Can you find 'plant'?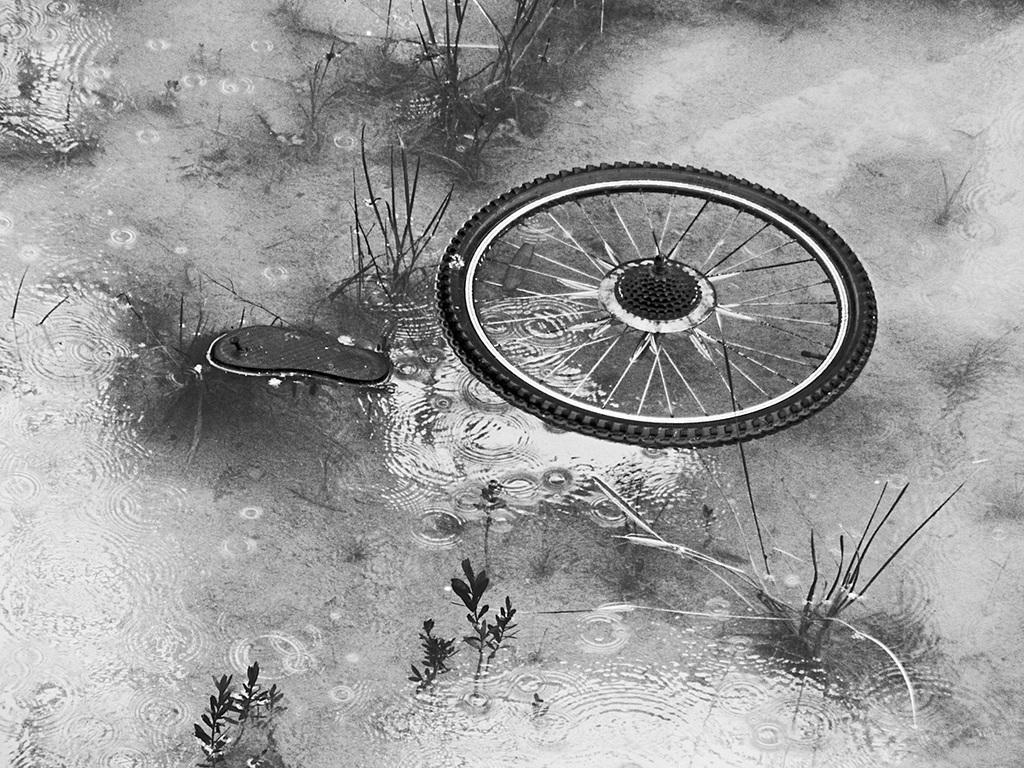
Yes, bounding box: box=[933, 160, 973, 226].
